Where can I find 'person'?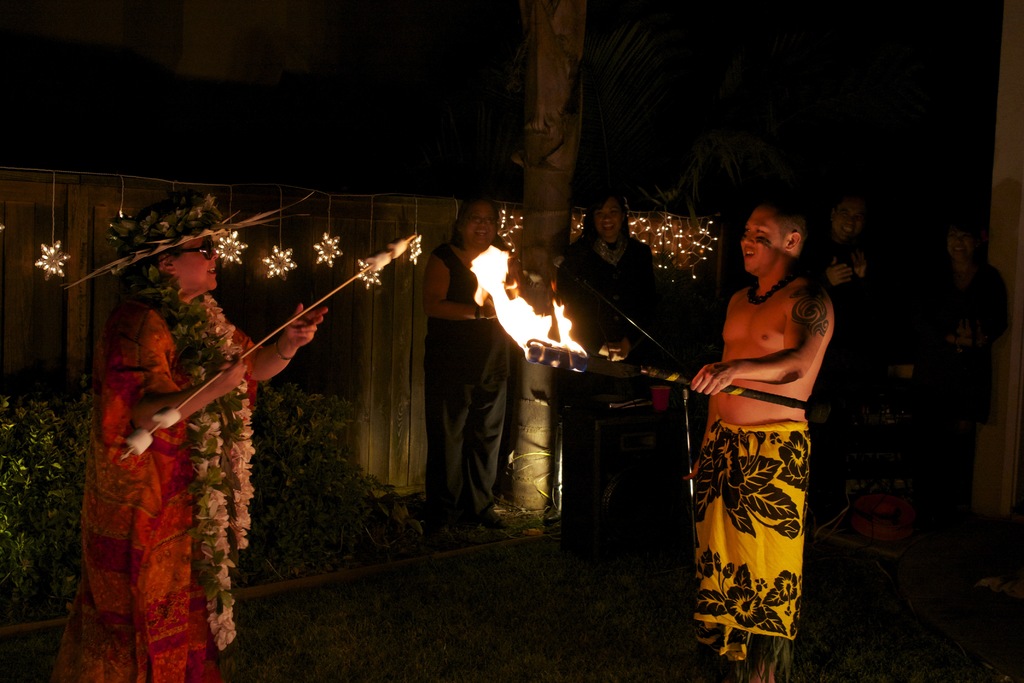
You can find it at detection(893, 220, 1016, 549).
